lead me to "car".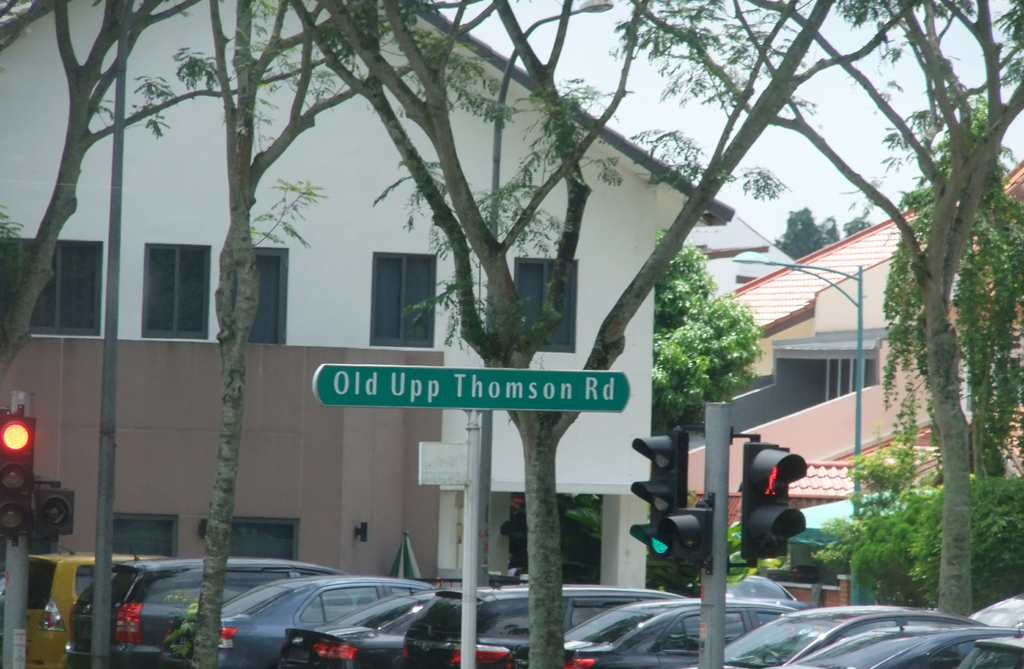
Lead to 401, 580, 674, 668.
